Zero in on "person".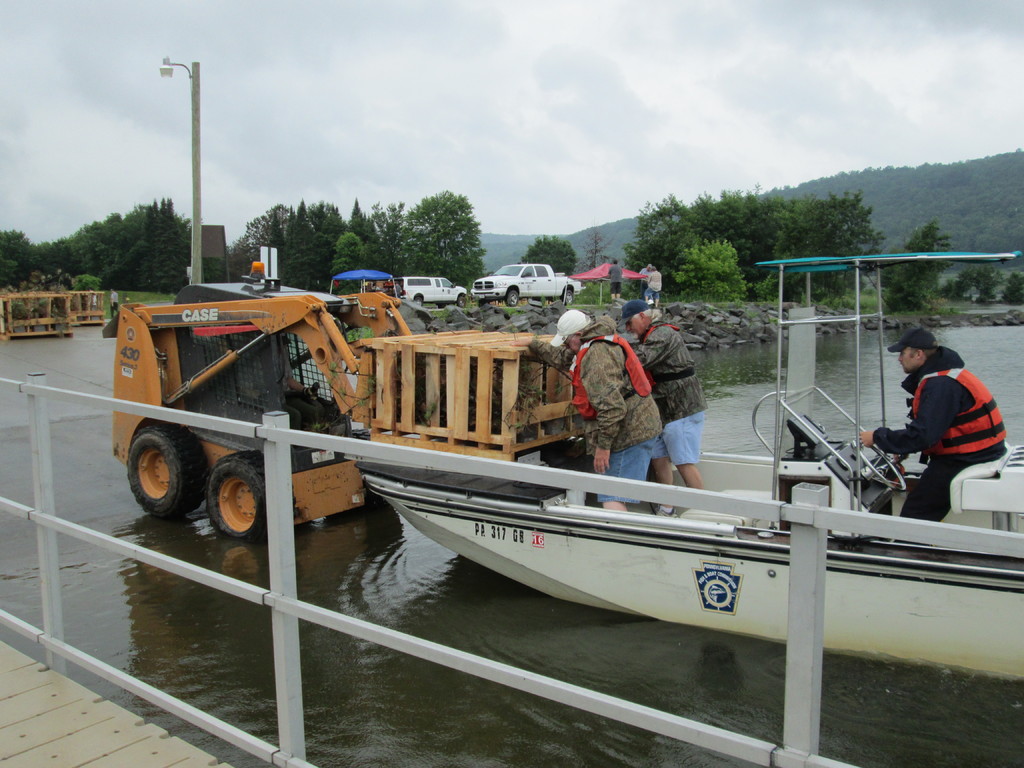
Zeroed in: {"left": 549, "top": 307, "right": 666, "bottom": 524}.
